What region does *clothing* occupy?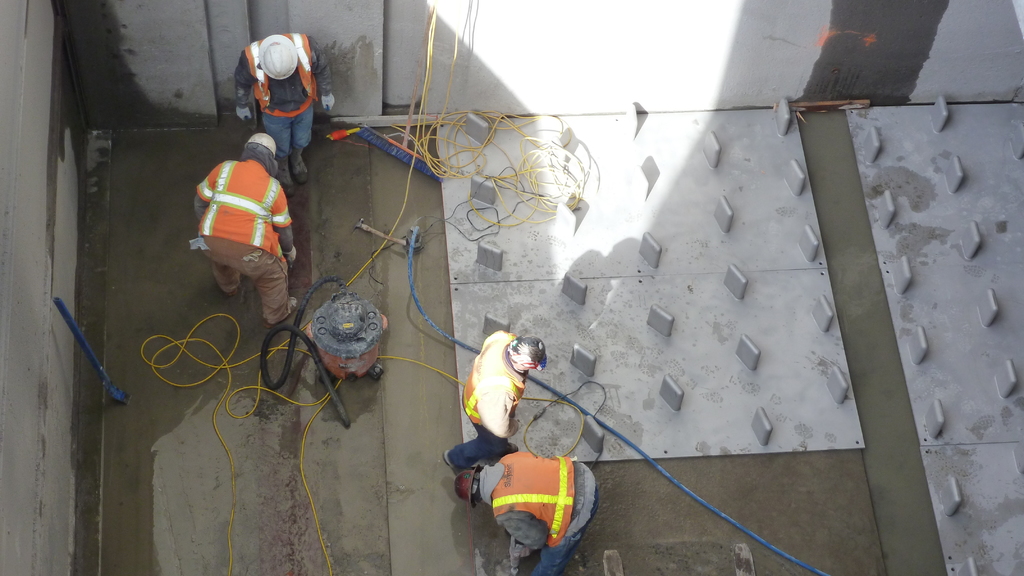
x1=236, y1=31, x2=320, y2=158.
